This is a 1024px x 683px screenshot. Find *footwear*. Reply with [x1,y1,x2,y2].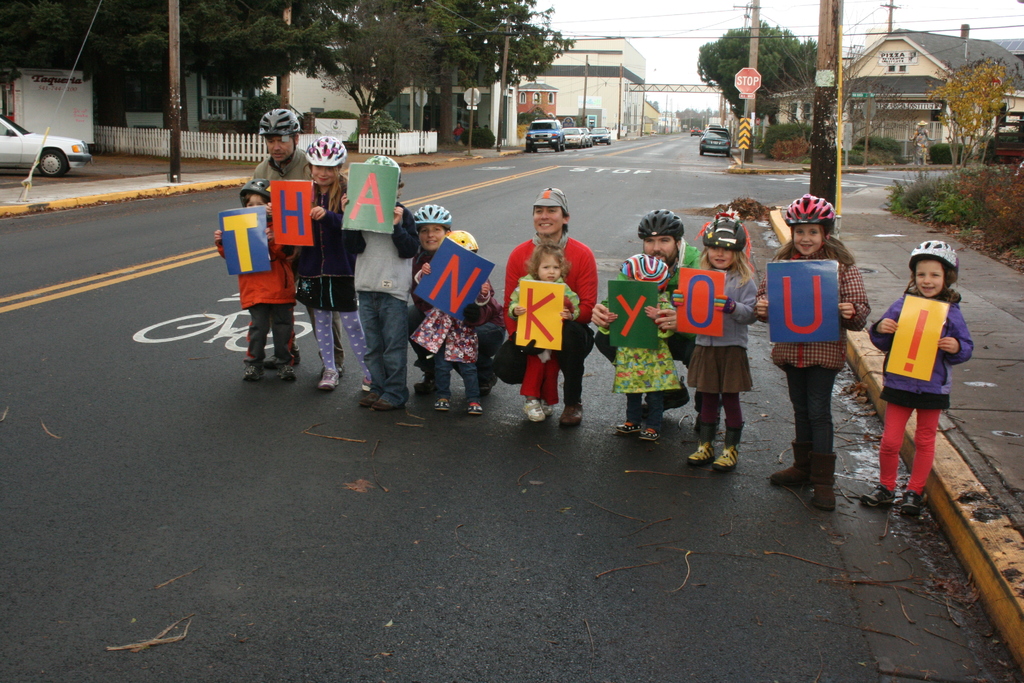
[616,419,639,435].
